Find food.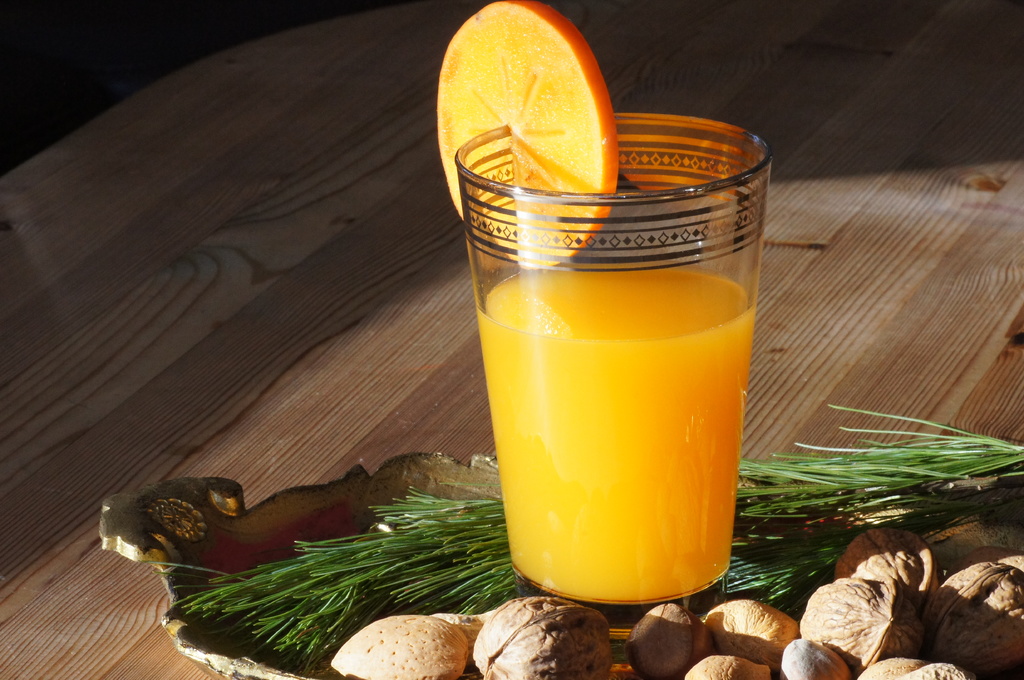
Rect(433, 0, 617, 273).
